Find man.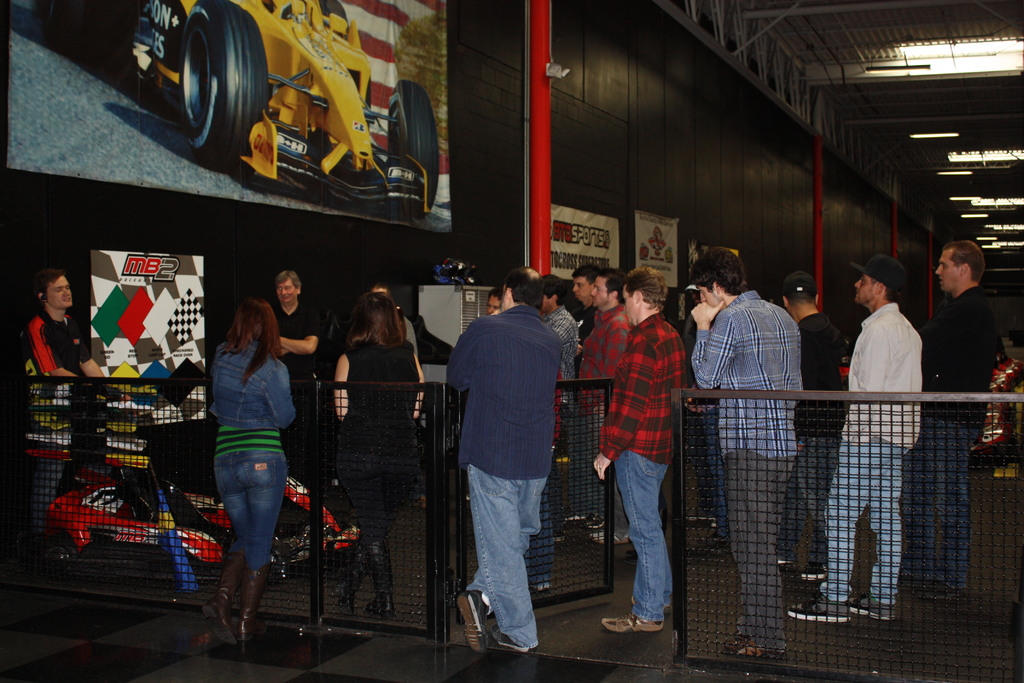
<bbox>479, 283, 514, 315</bbox>.
